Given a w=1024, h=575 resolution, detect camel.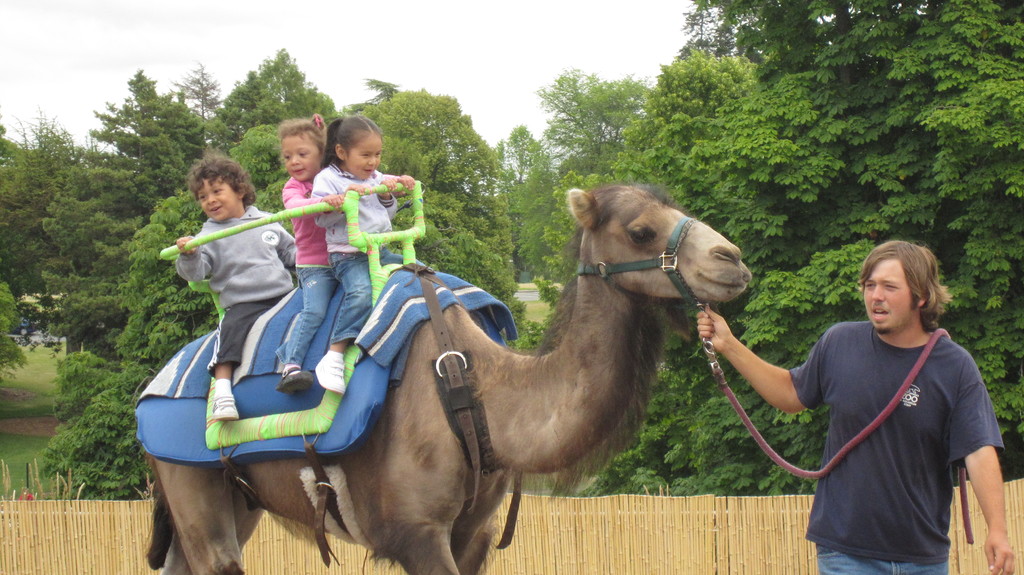
bbox=(139, 185, 751, 574).
